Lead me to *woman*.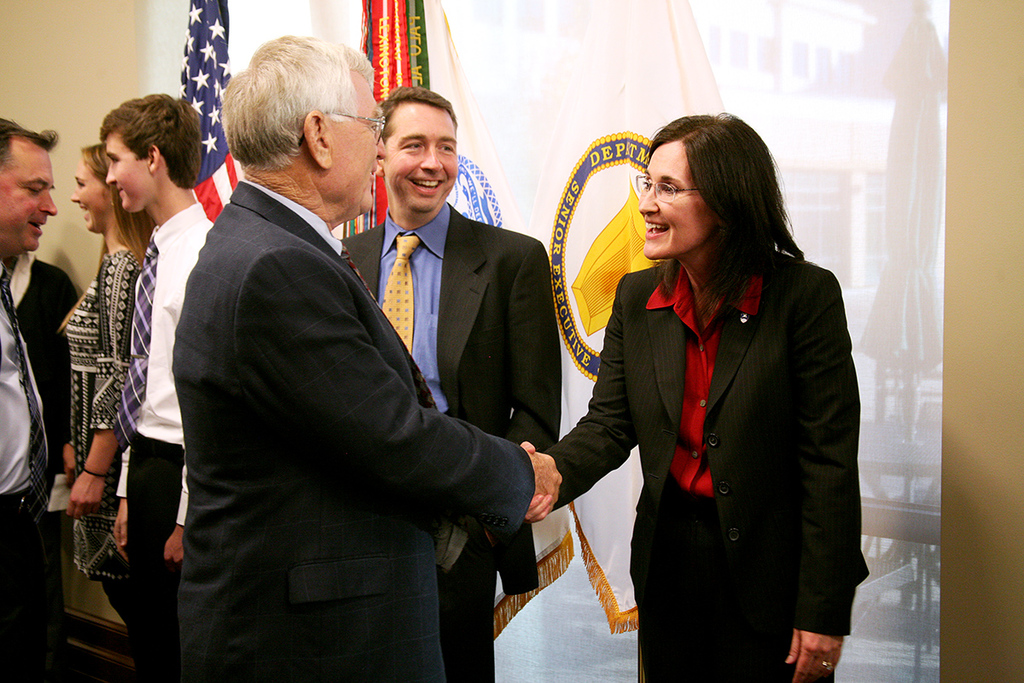
Lead to l=62, t=140, r=158, b=628.
